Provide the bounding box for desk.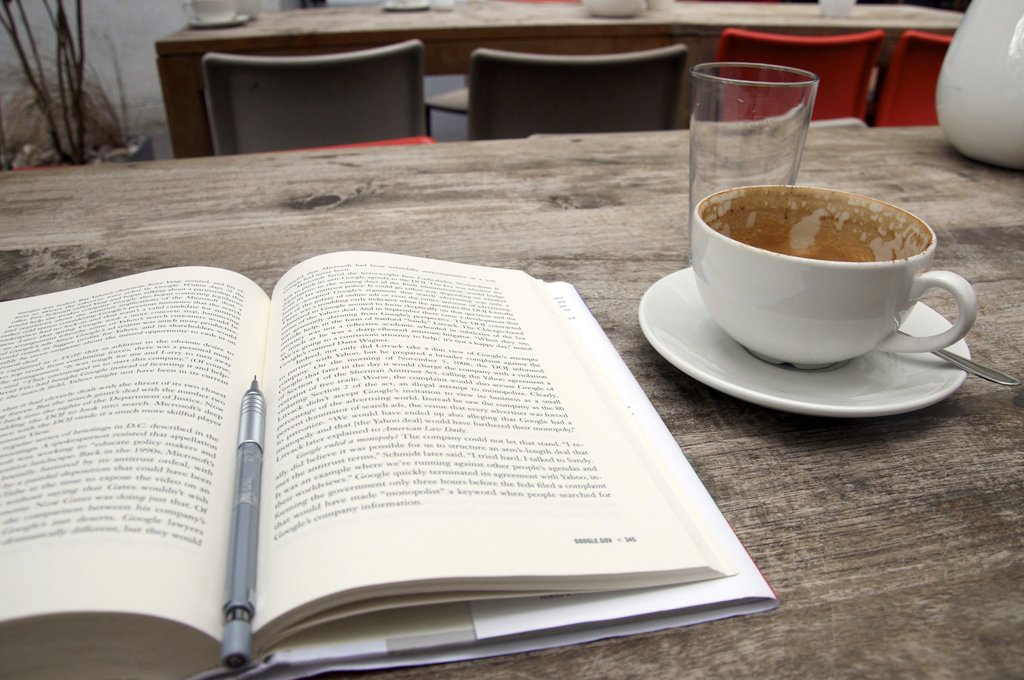
0,124,1023,679.
